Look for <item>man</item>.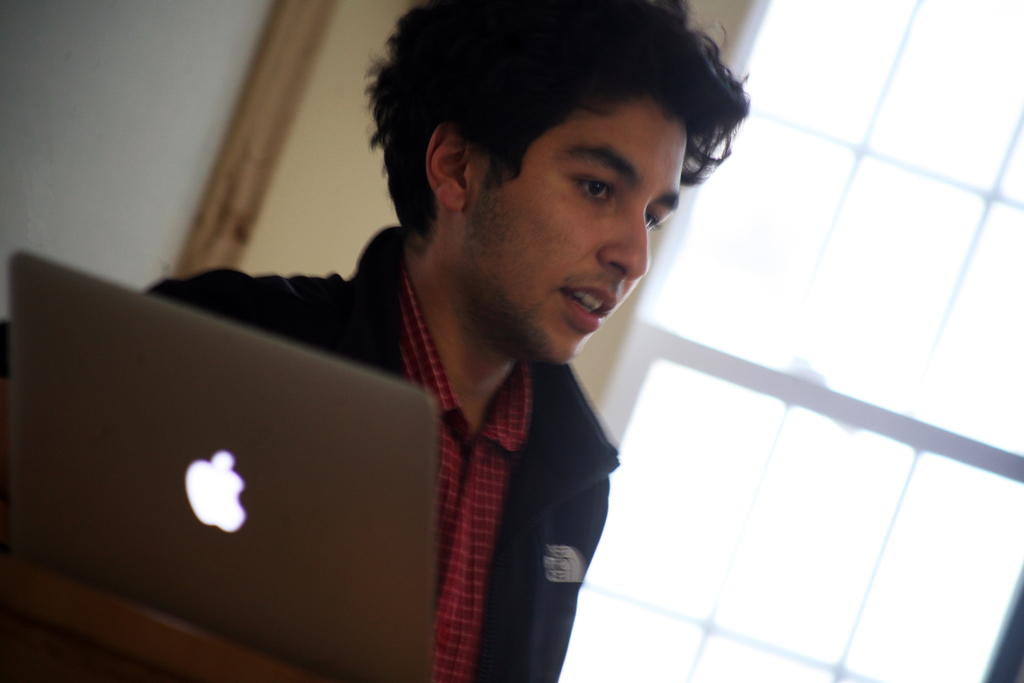
Found: pyautogui.locateOnScreen(86, 19, 788, 645).
